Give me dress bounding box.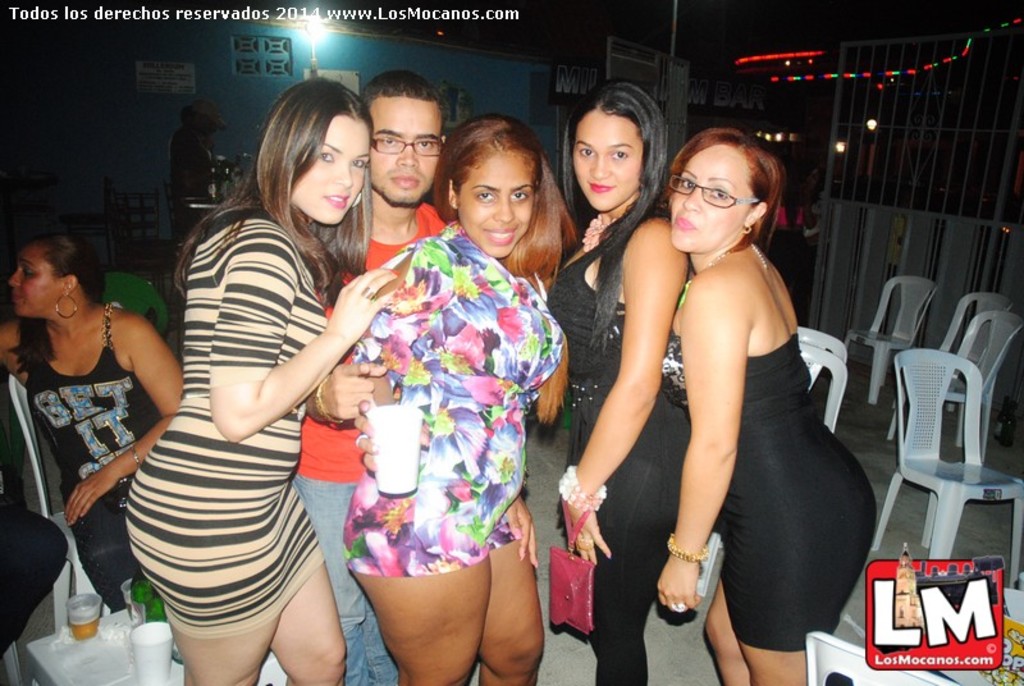
left=124, top=215, right=325, bottom=641.
